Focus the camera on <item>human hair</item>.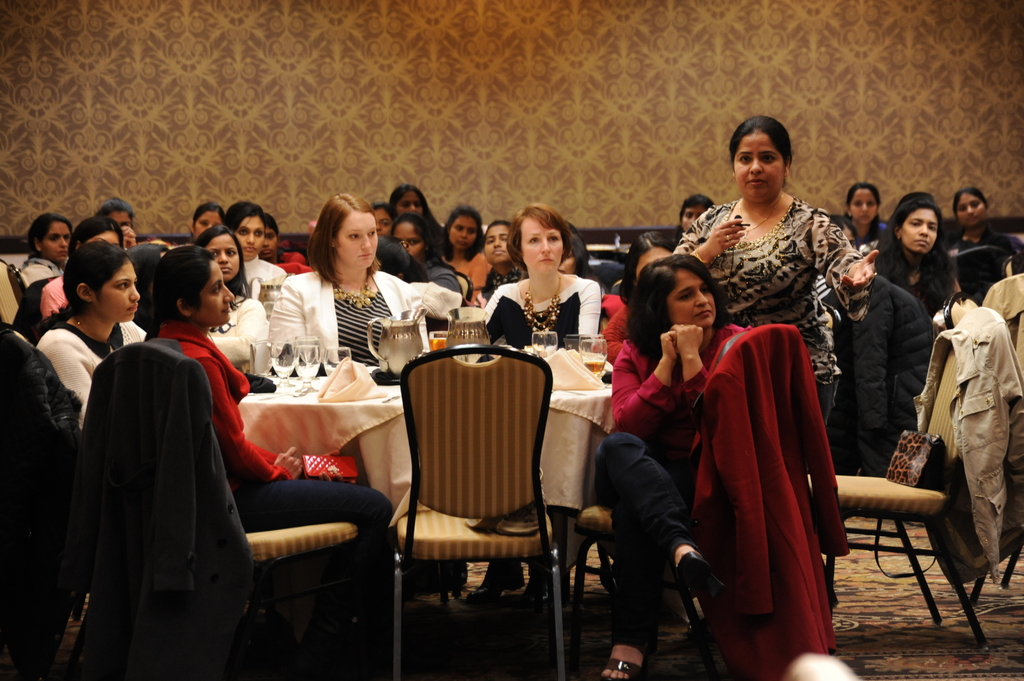
Focus region: locate(96, 197, 133, 230).
